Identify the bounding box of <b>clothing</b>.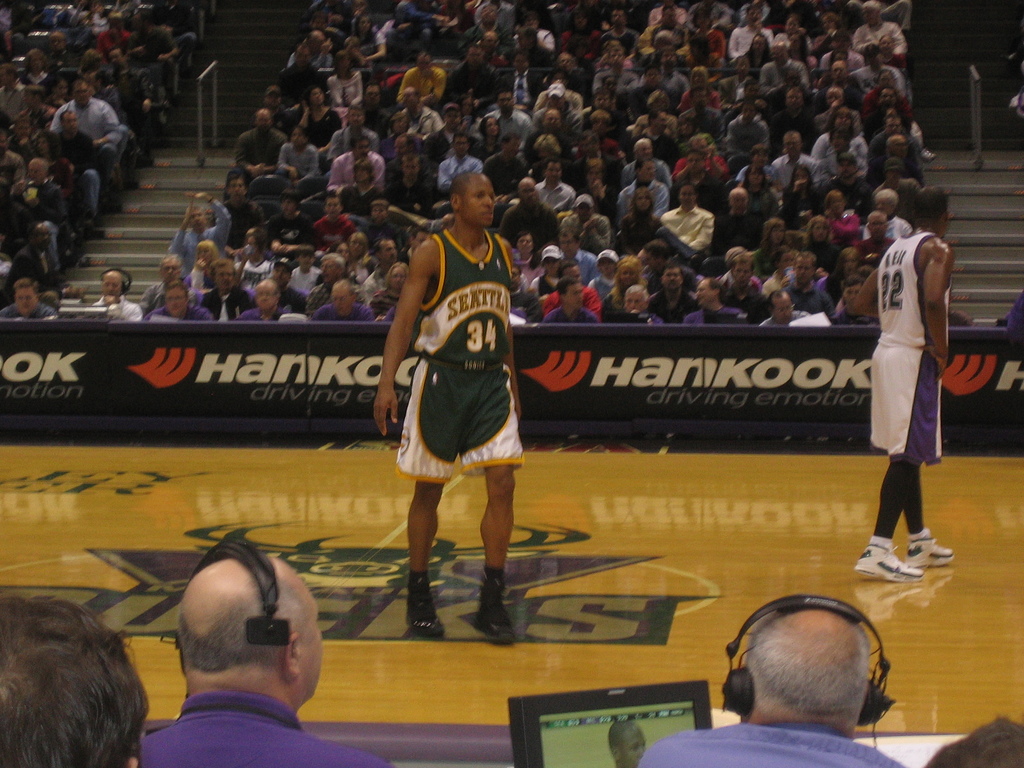
[left=868, top=127, right=919, bottom=161].
